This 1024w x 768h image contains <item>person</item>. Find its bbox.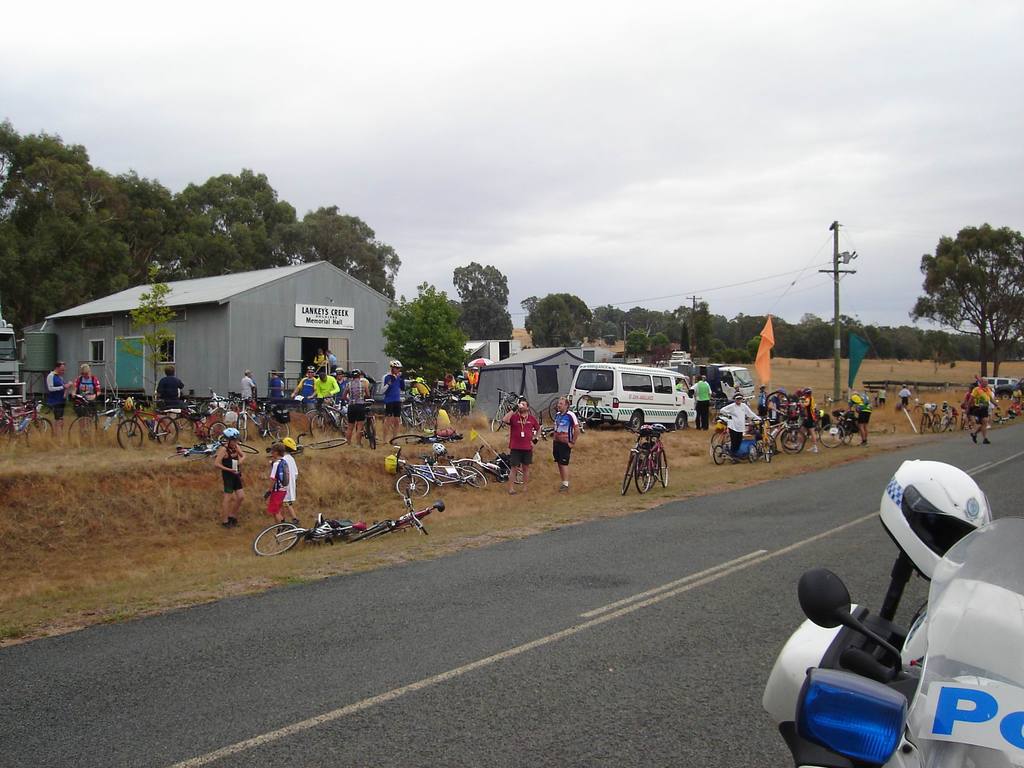
283:431:304:521.
